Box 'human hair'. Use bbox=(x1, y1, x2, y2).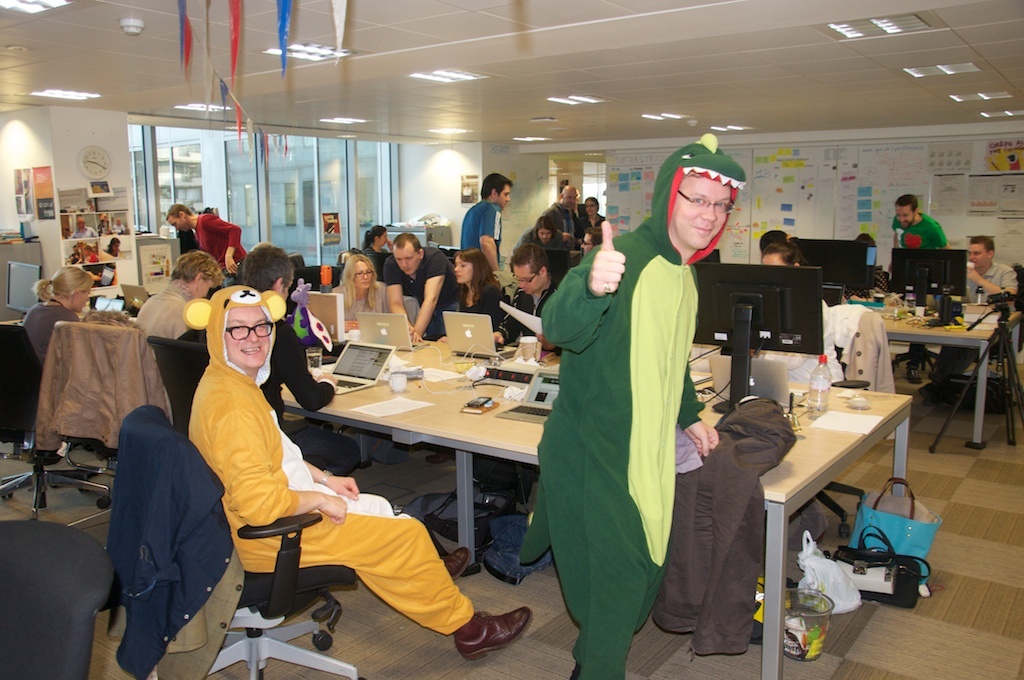
bbox=(343, 251, 378, 309).
